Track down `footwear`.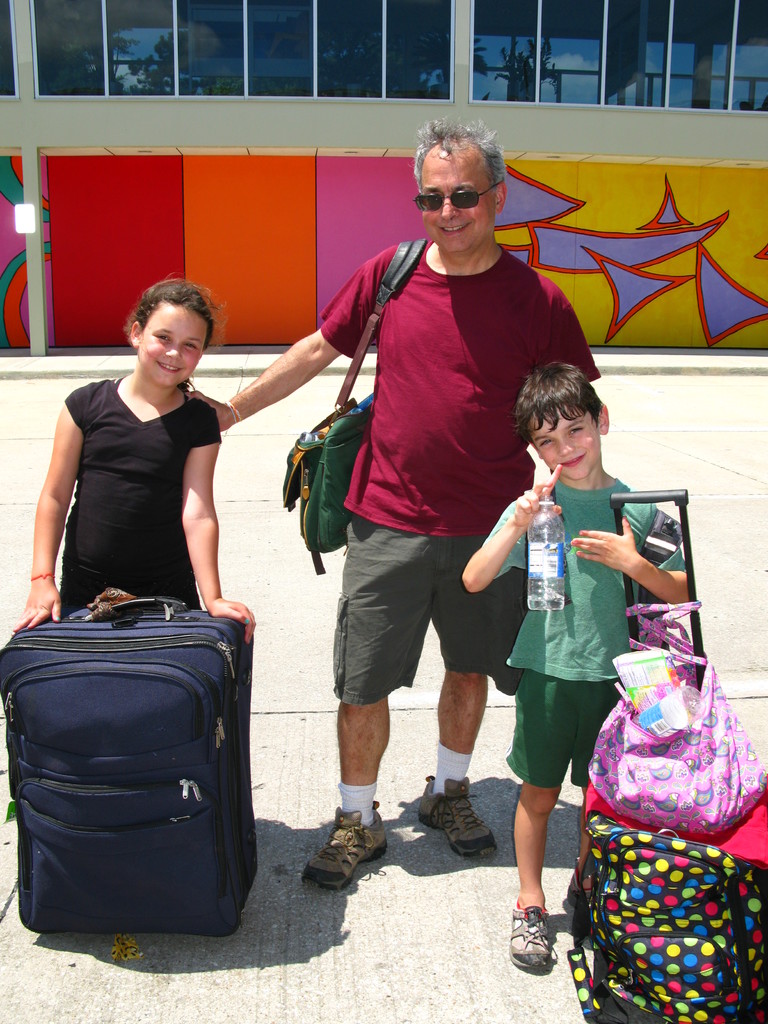
Tracked to box(298, 803, 391, 895).
